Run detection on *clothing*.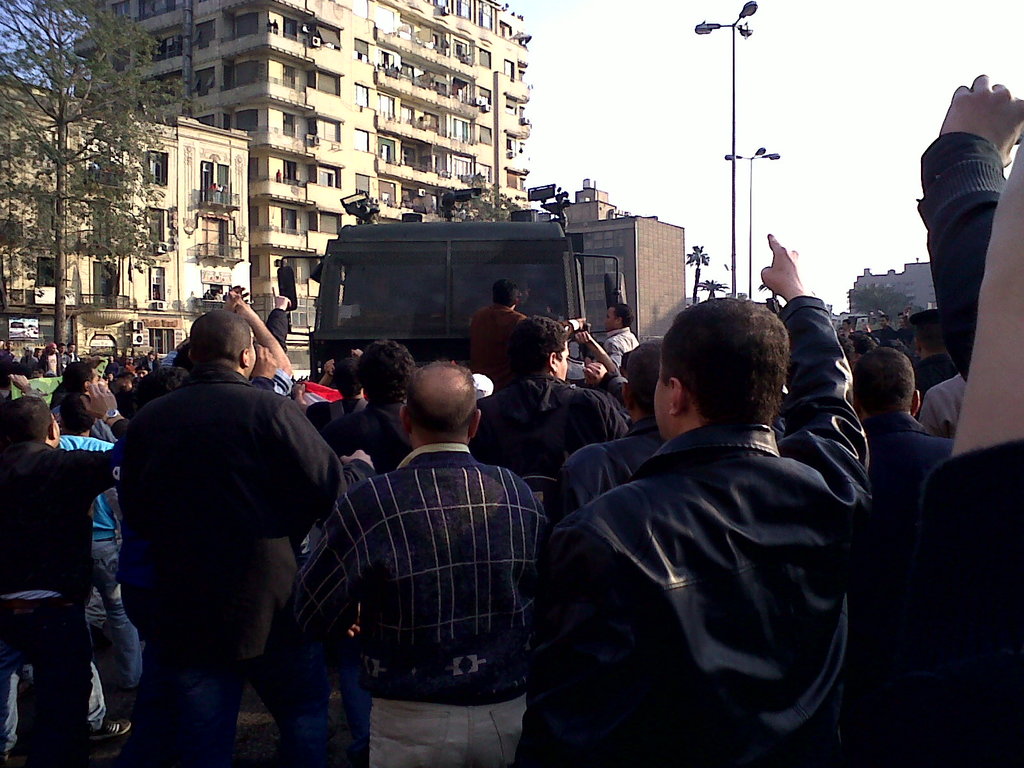
Result: 116/359/340/767.
